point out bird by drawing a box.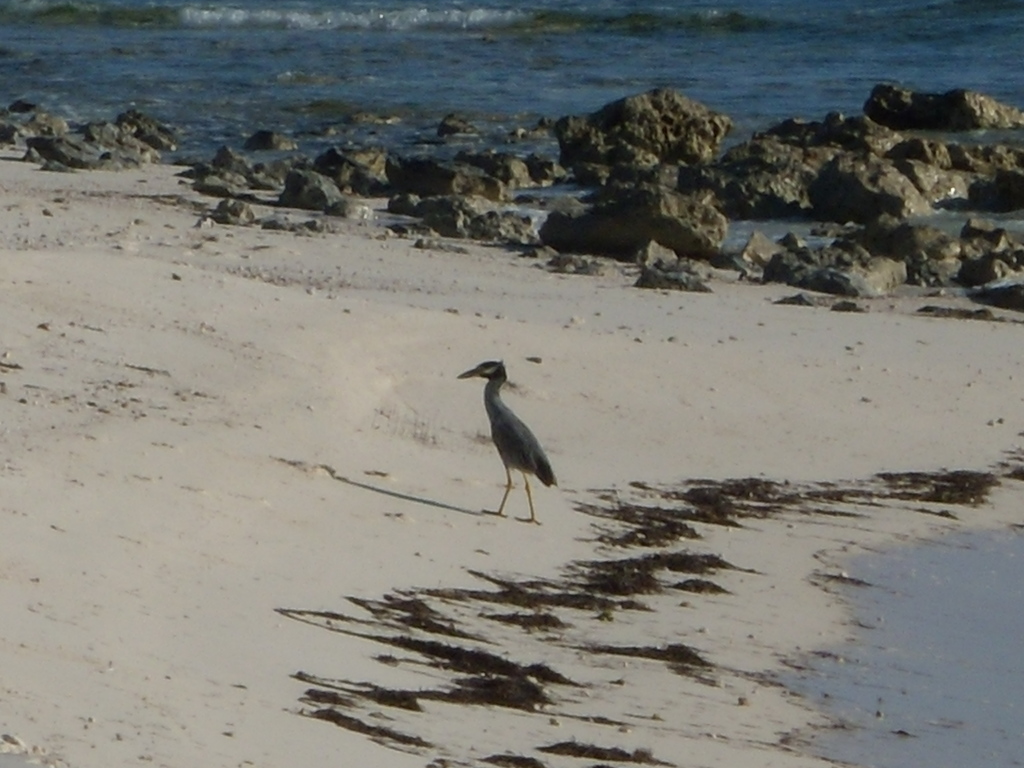
(436,356,561,522).
